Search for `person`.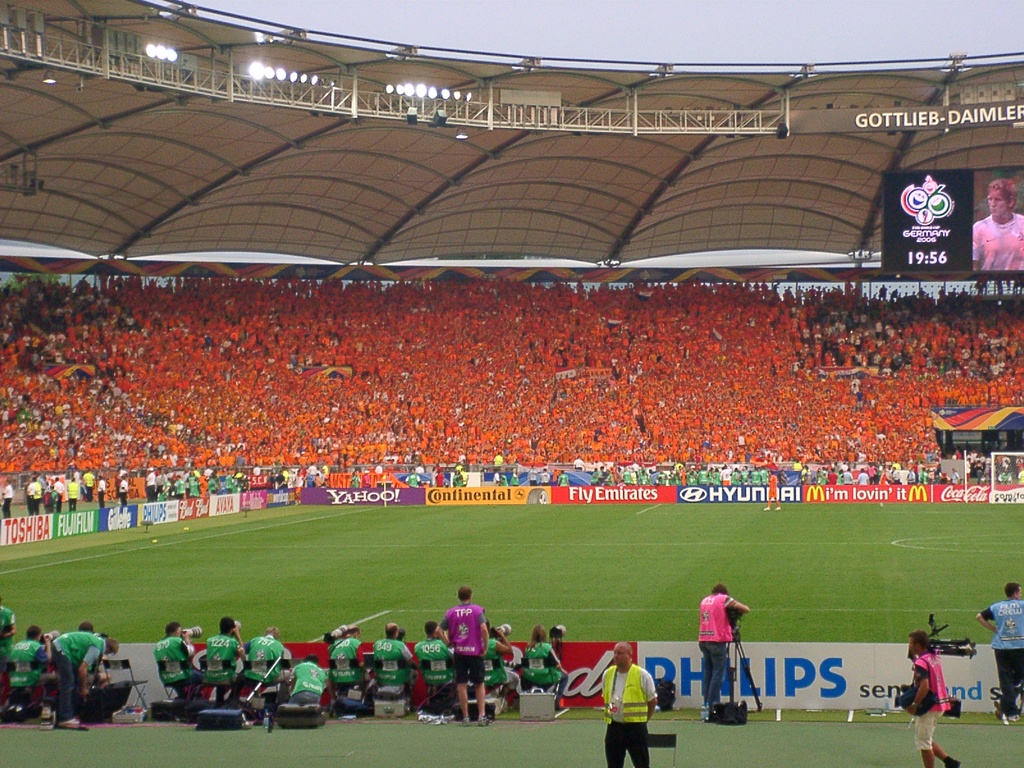
Found at 902, 632, 965, 767.
